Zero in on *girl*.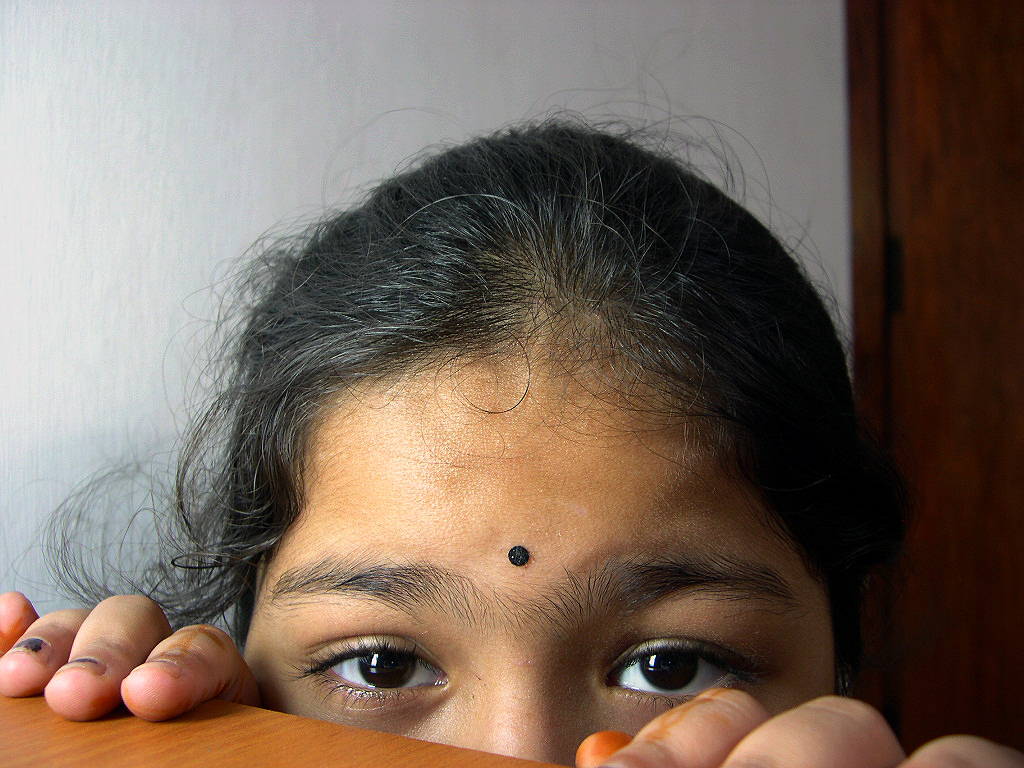
Zeroed in: [x1=0, y1=106, x2=1023, y2=767].
